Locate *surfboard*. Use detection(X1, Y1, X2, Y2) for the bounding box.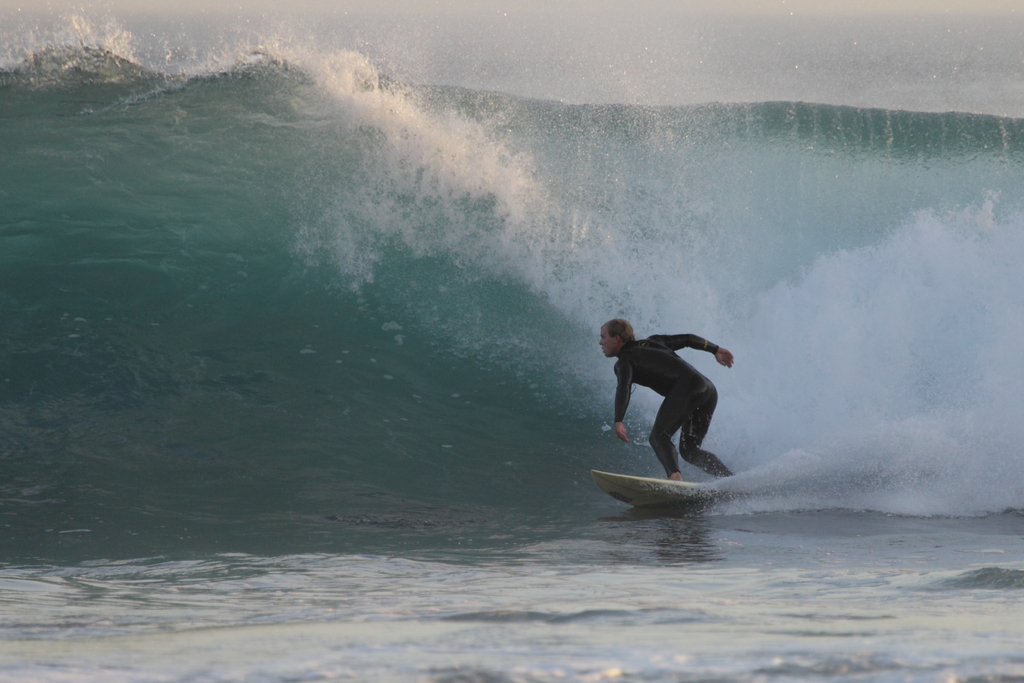
detection(591, 469, 728, 509).
